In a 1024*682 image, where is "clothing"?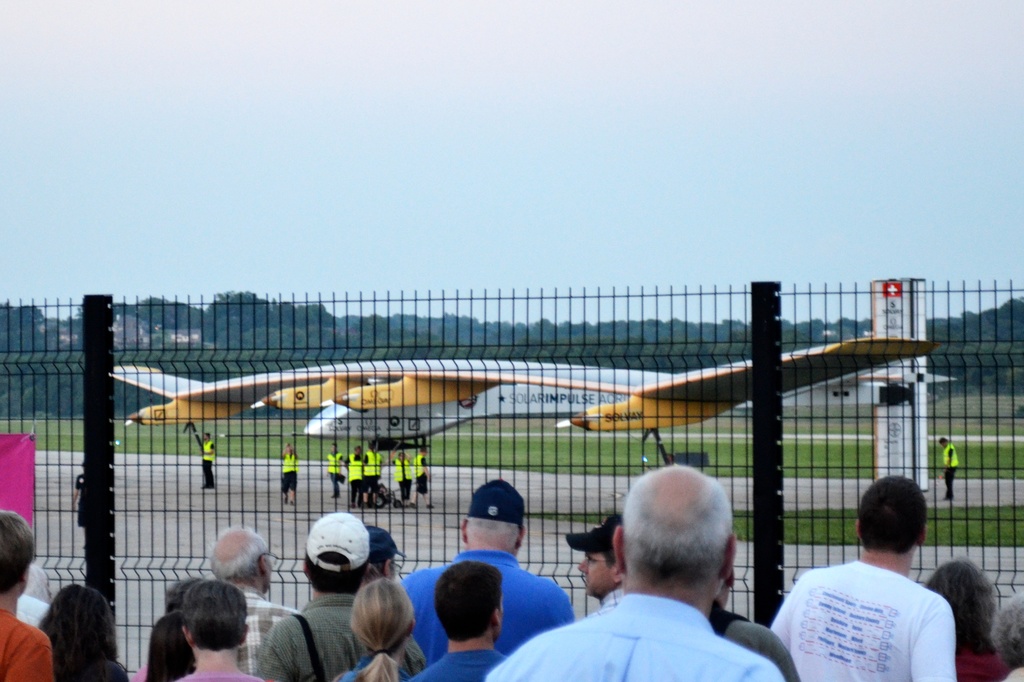
x1=159, y1=660, x2=262, y2=681.
